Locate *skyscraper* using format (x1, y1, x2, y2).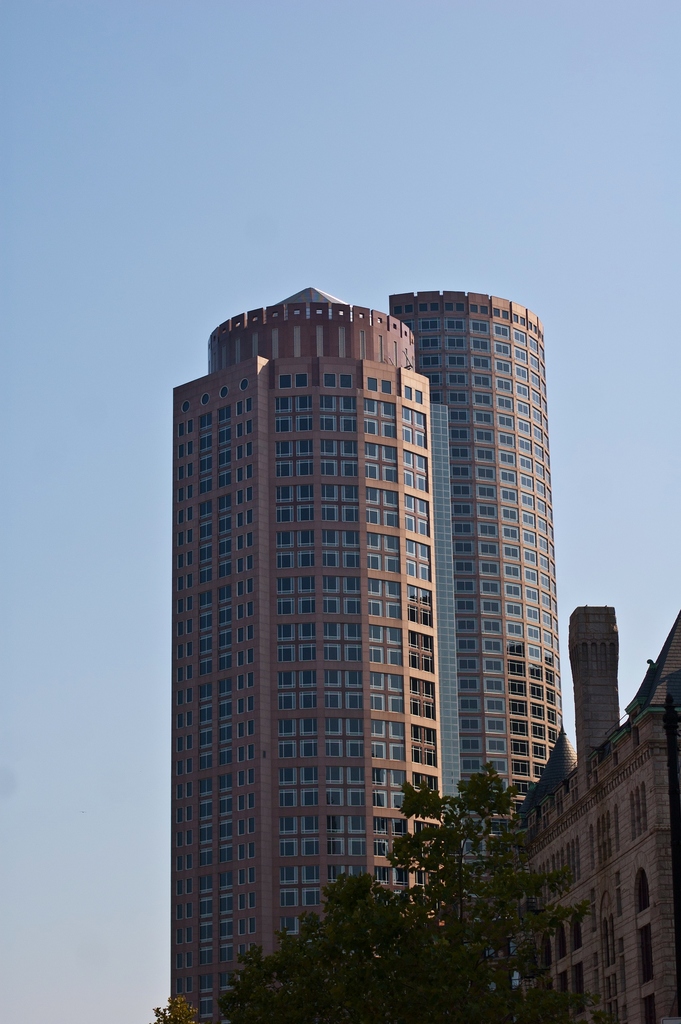
(160, 290, 448, 1023).
